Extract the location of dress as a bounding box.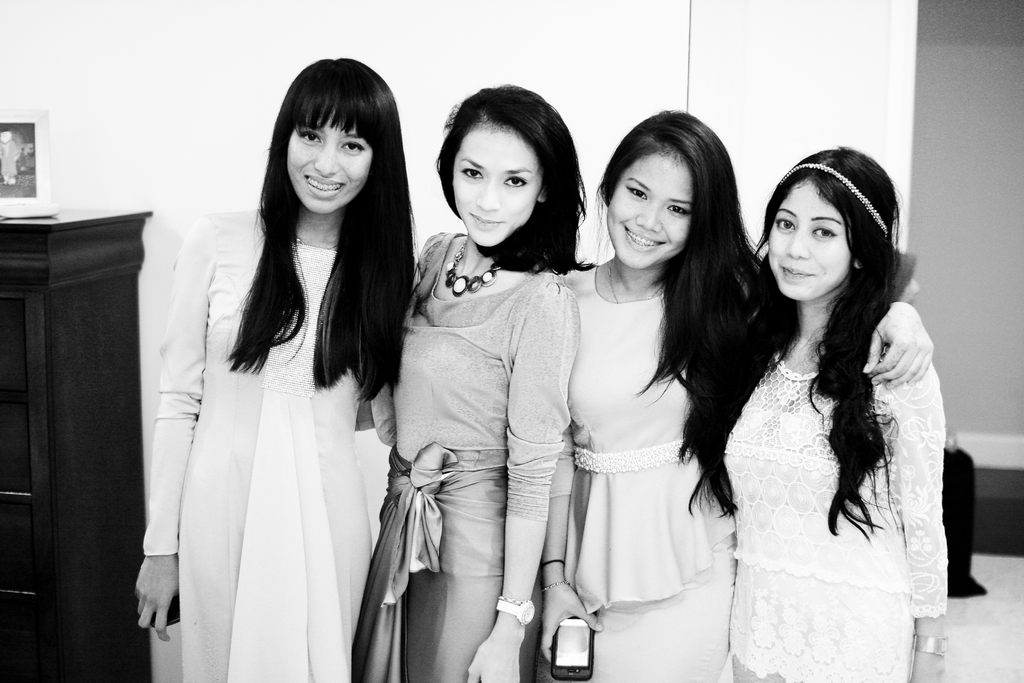
locate(349, 228, 580, 682).
